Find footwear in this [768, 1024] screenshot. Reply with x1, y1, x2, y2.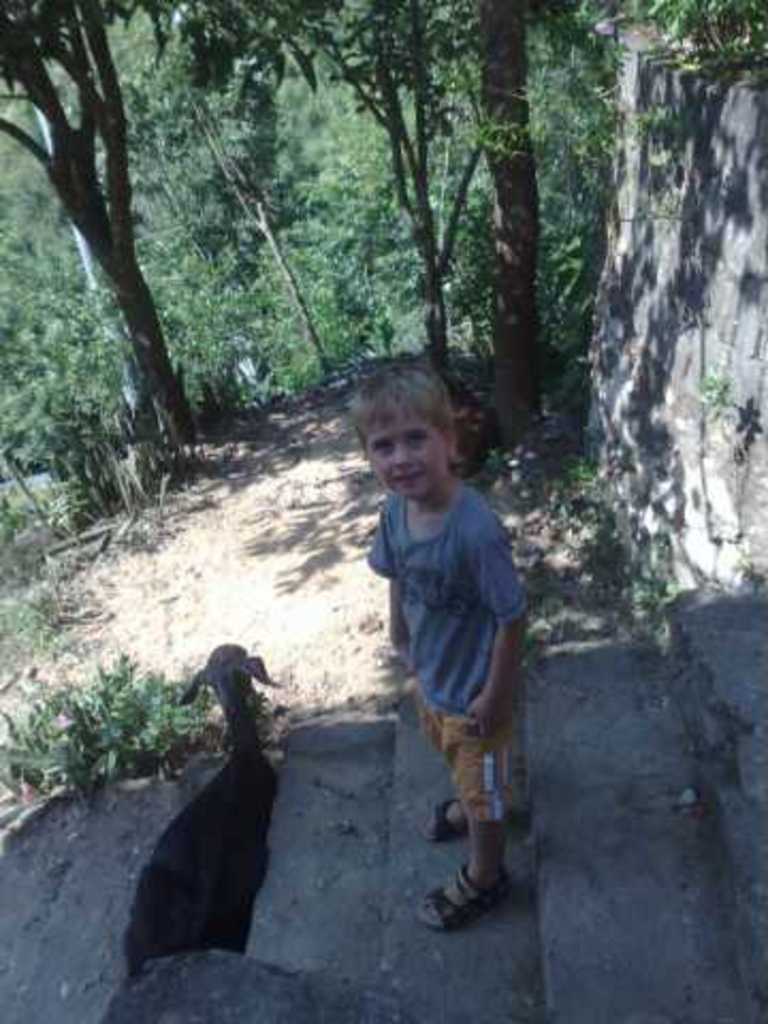
422, 866, 506, 954.
